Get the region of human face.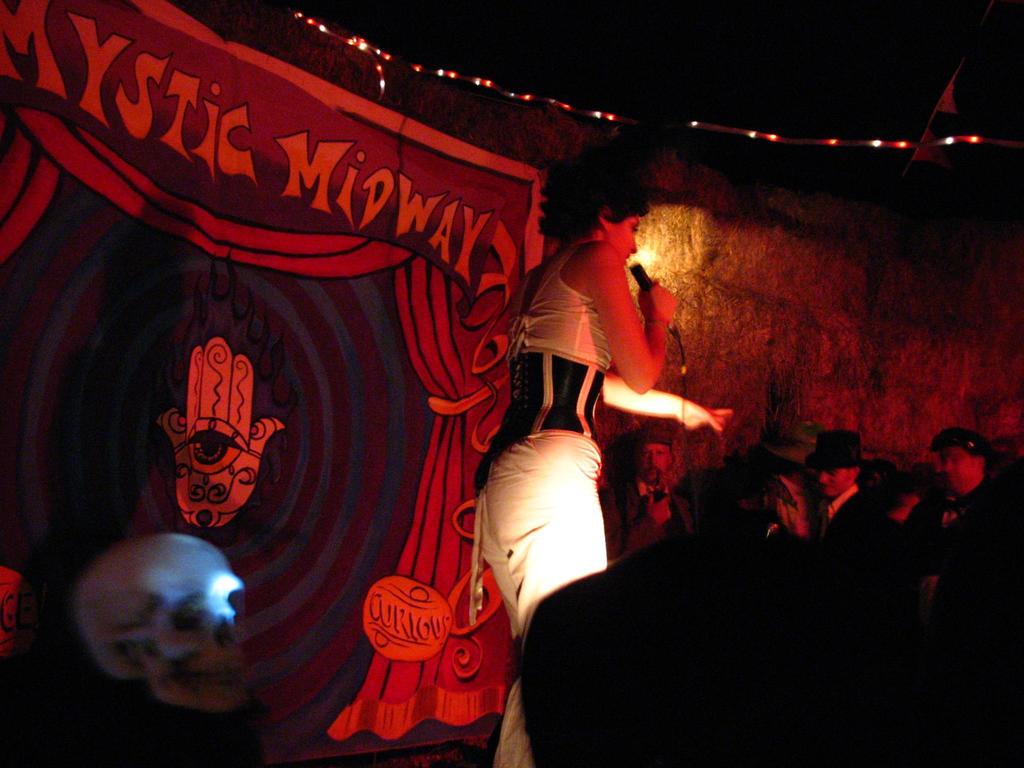
BBox(822, 468, 851, 495).
